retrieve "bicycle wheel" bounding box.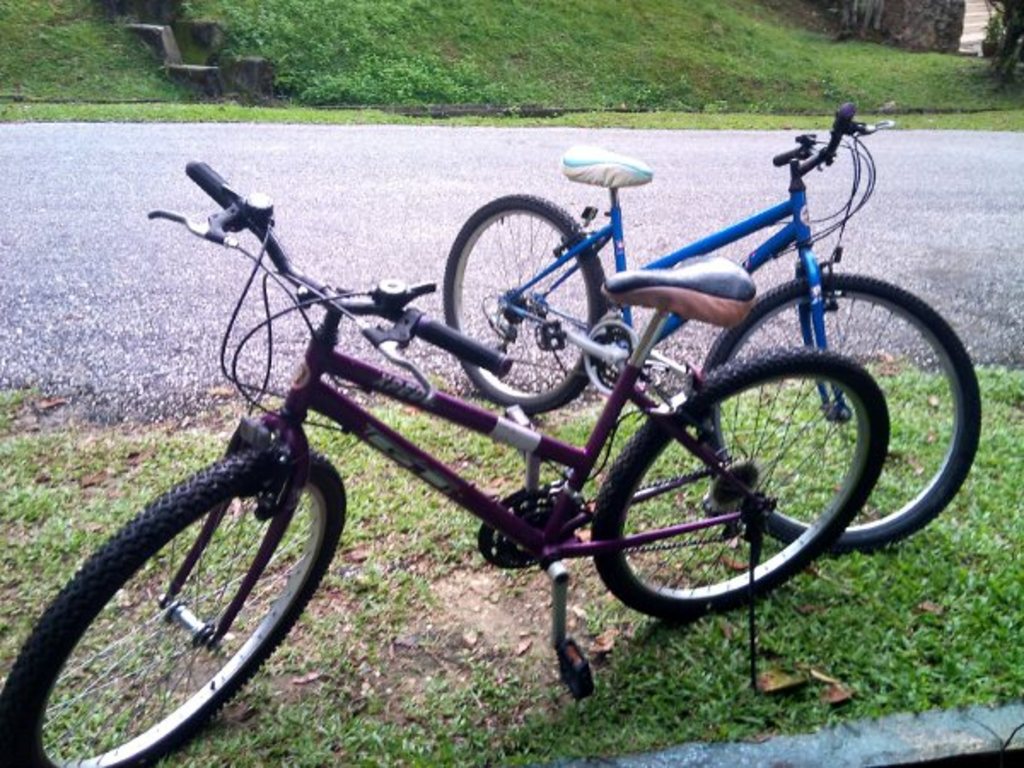
Bounding box: (left=693, top=270, right=983, bottom=555).
